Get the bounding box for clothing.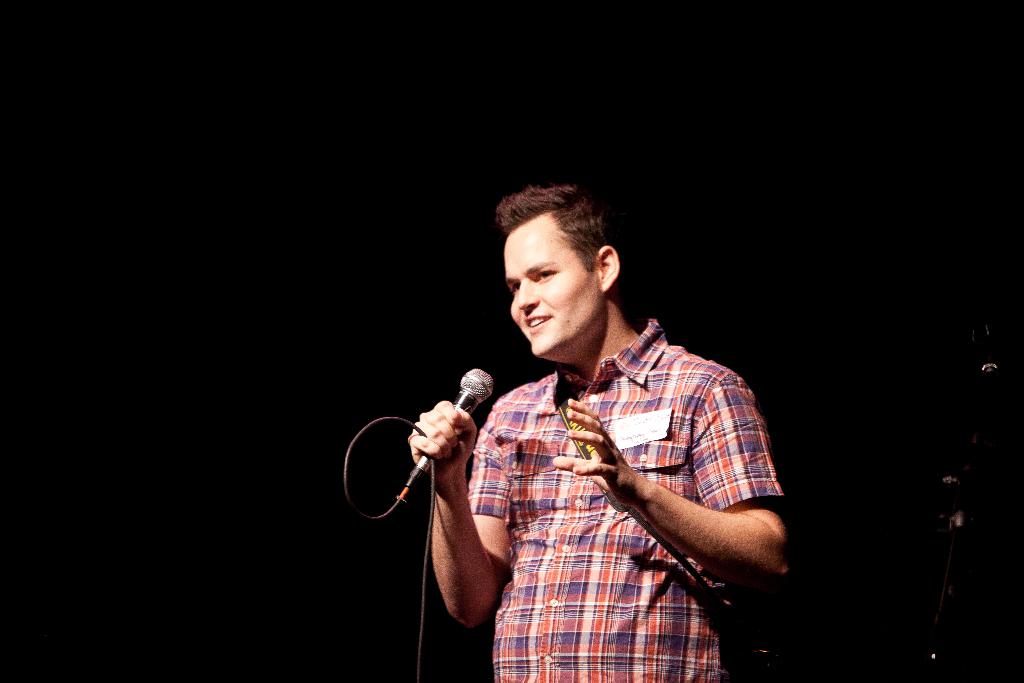
BBox(470, 315, 801, 682).
